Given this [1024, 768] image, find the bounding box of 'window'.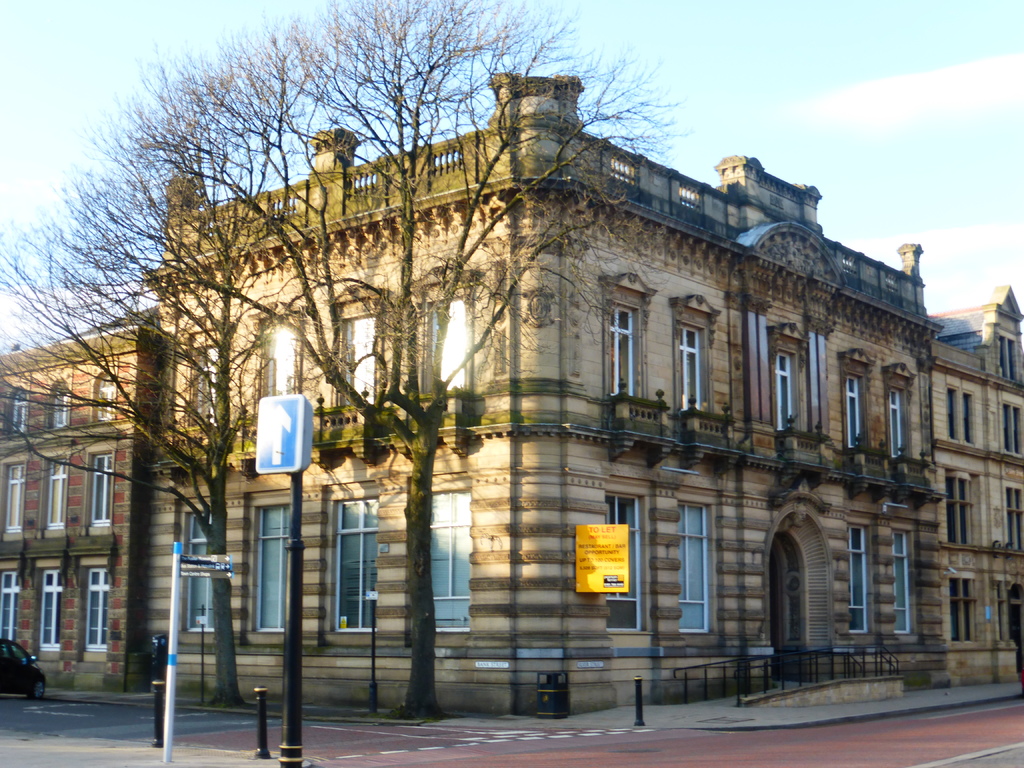
crop(84, 459, 118, 533).
